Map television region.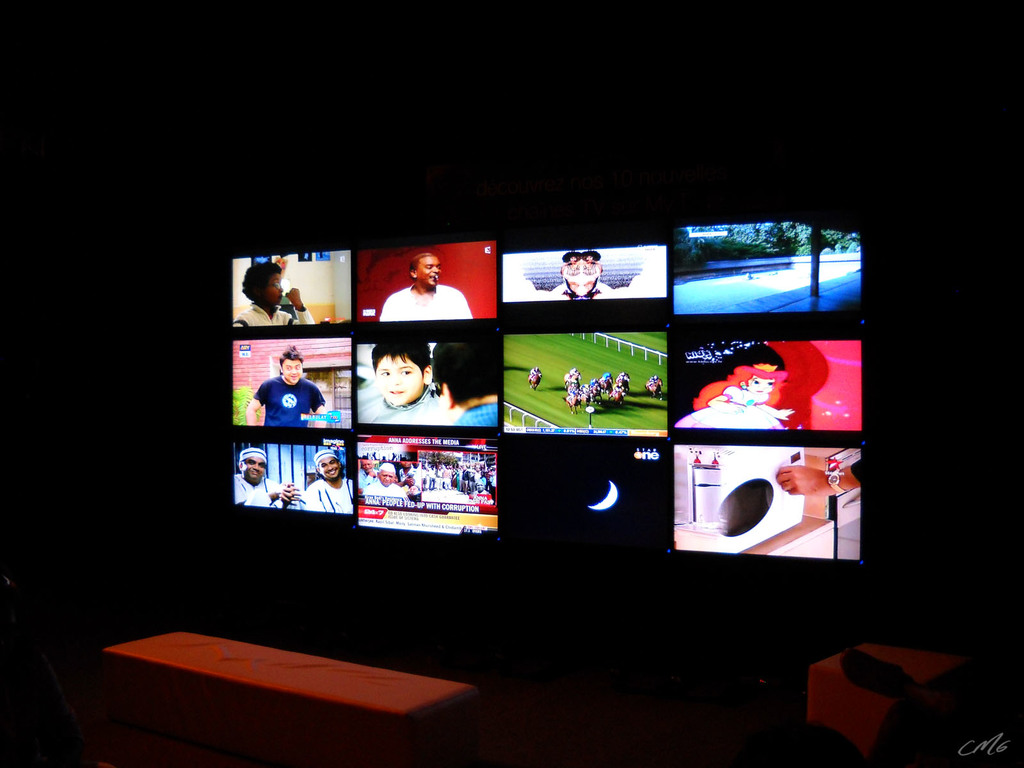
Mapped to 674 332 862 433.
